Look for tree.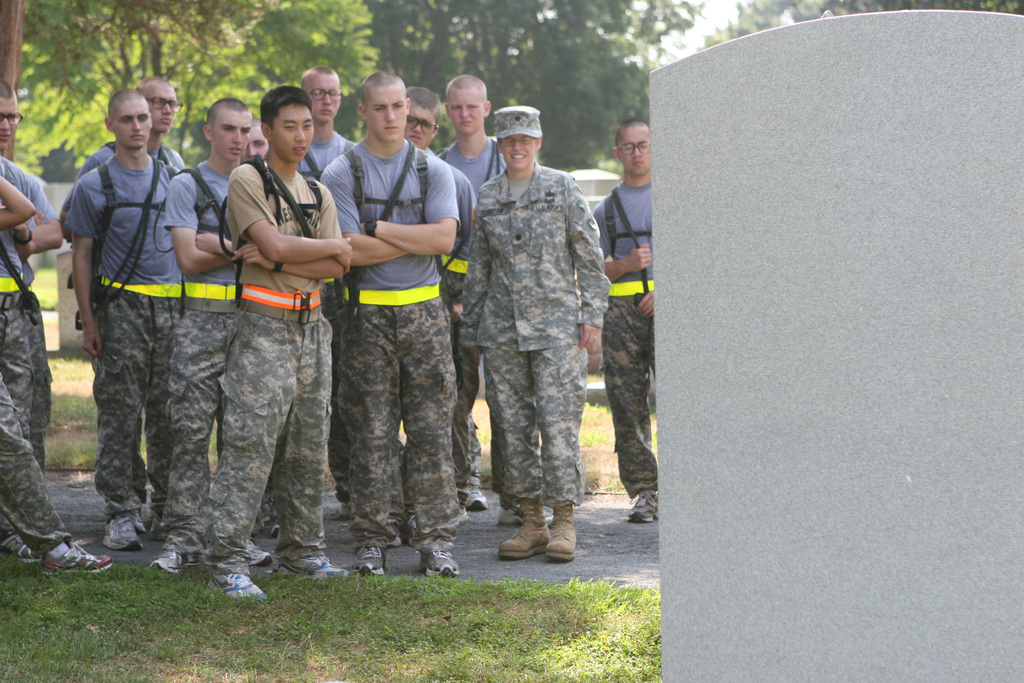
Found: (x1=686, y1=0, x2=1023, y2=47).
